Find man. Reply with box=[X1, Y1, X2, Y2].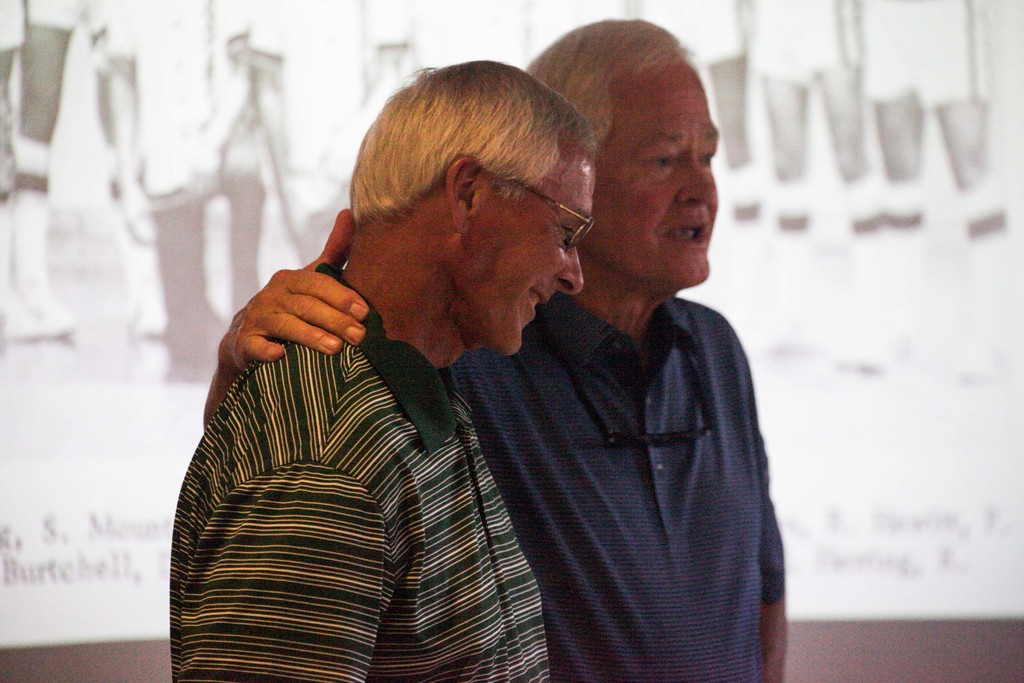
box=[203, 6, 794, 682].
